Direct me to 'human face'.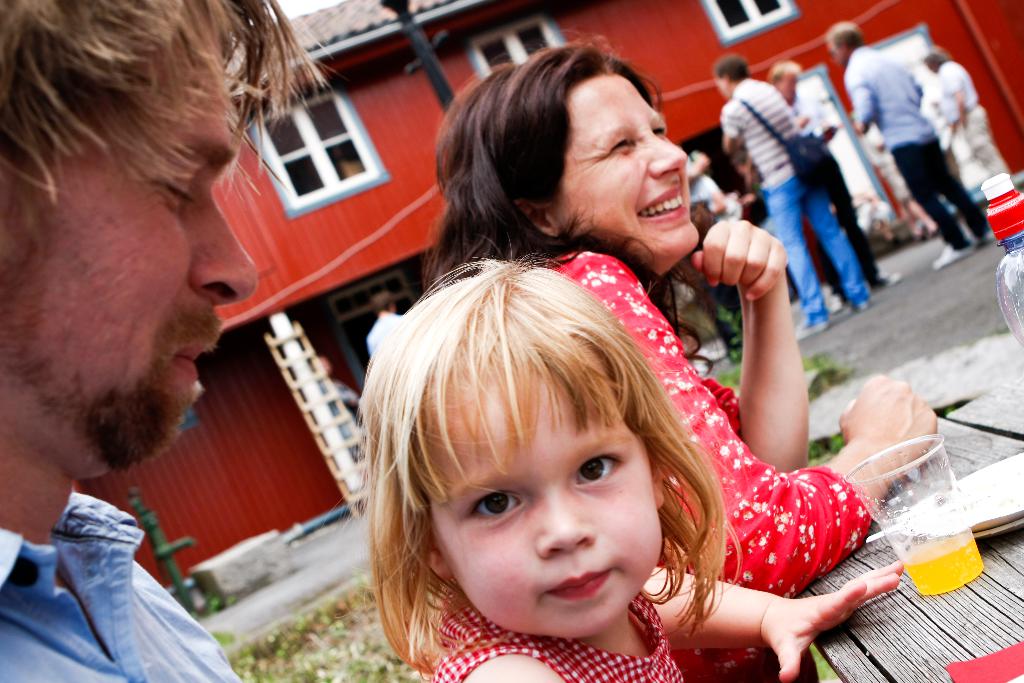
Direction: 425/361/659/645.
